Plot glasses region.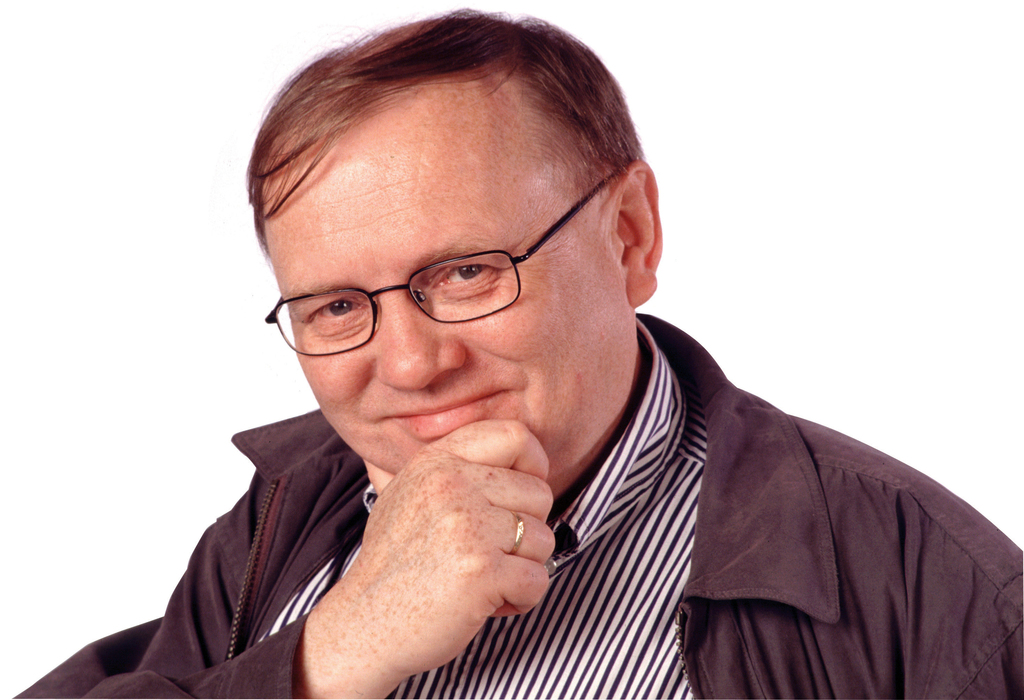
Plotted at <region>264, 170, 614, 357</region>.
